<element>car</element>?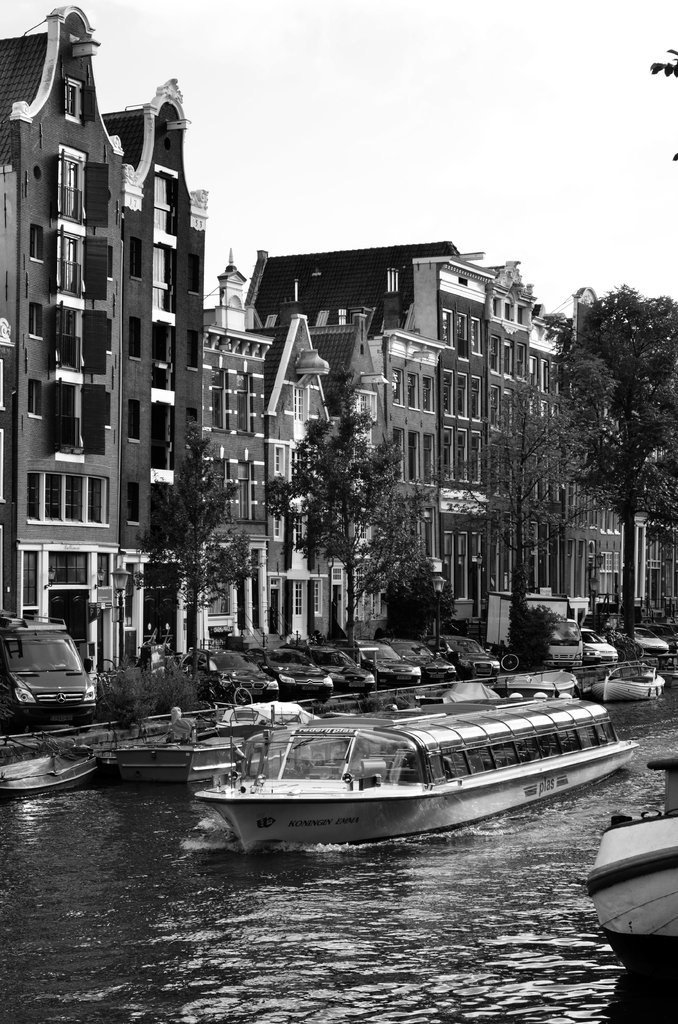
pyautogui.locateOnScreen(6, 619, 99, 733)
